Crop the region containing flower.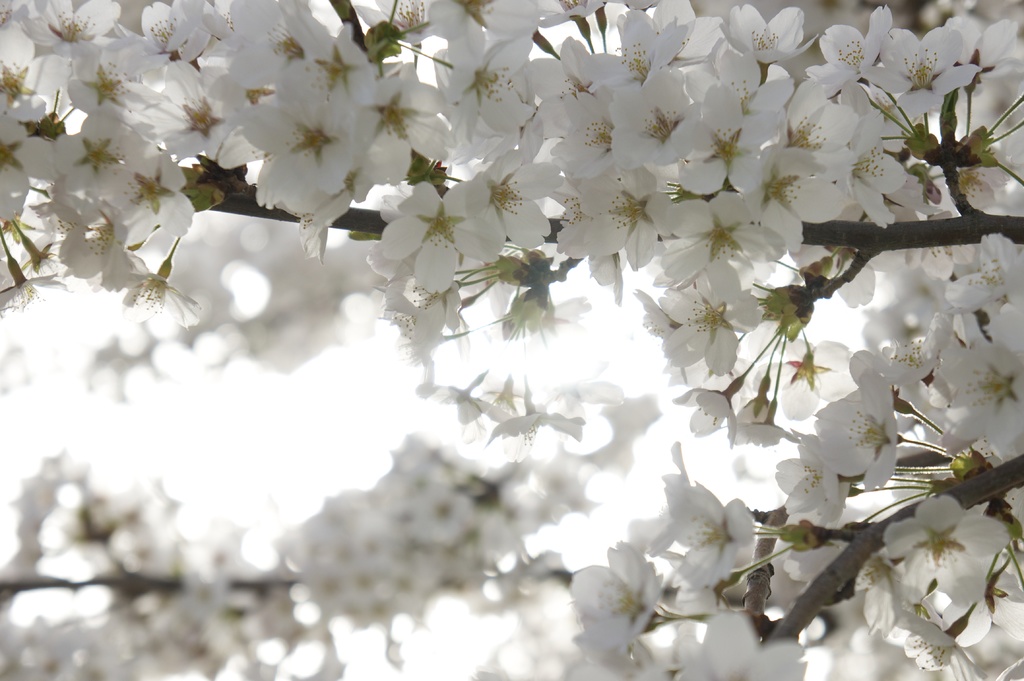
Crop region: left=722, top=147, right=845, bottom=255.
